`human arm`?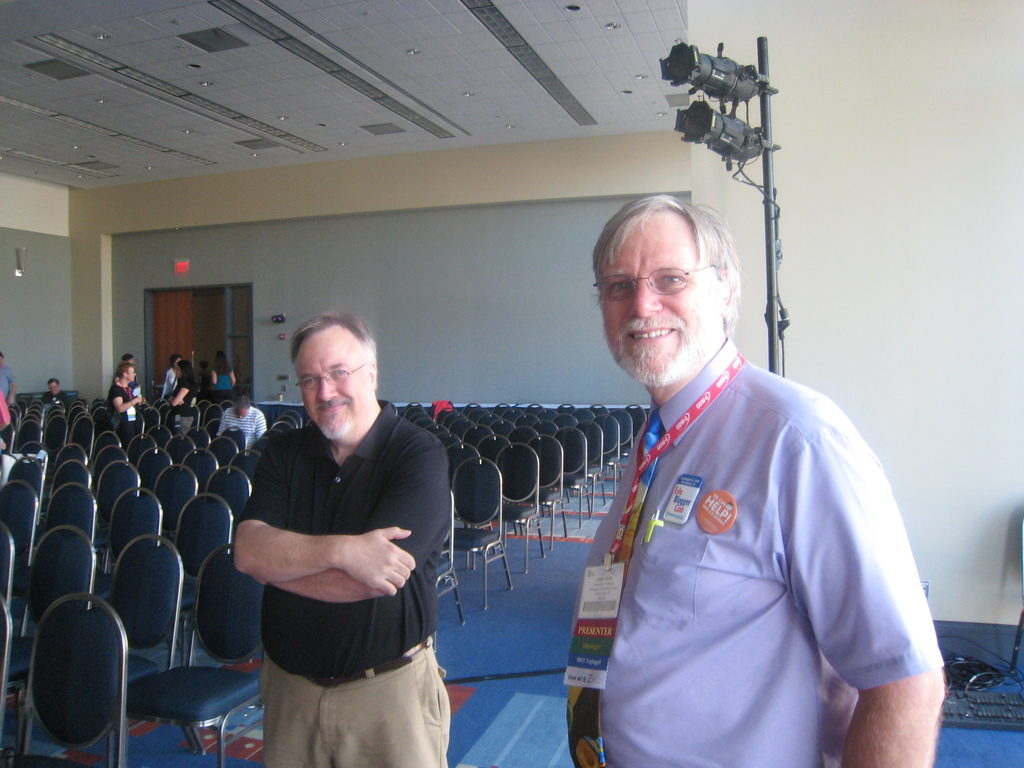
region(820, 477, 939, 758)
